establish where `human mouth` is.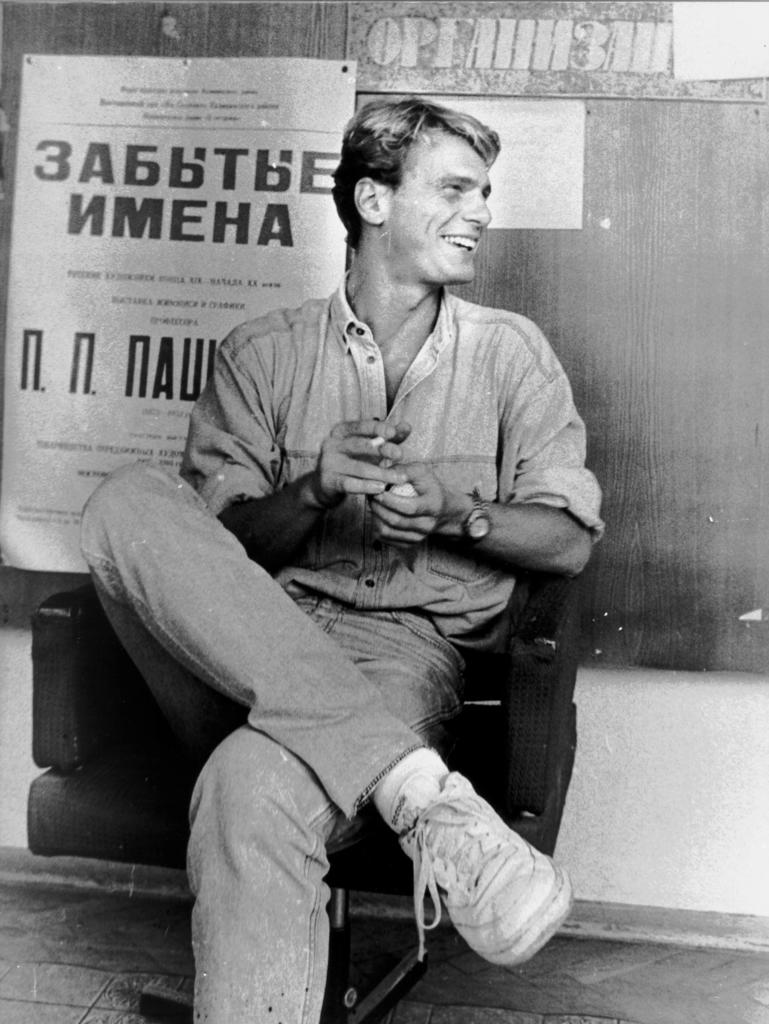
Established at 432/234/478/265.
